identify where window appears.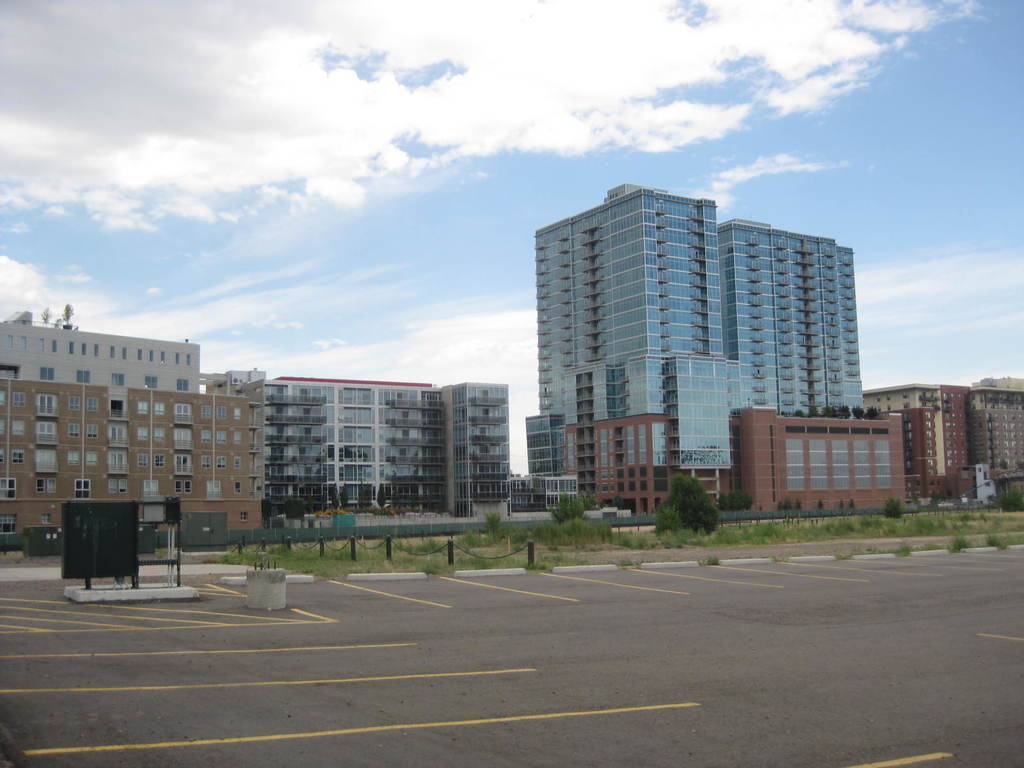
Appears at box=[132, 399, 147, 410].
